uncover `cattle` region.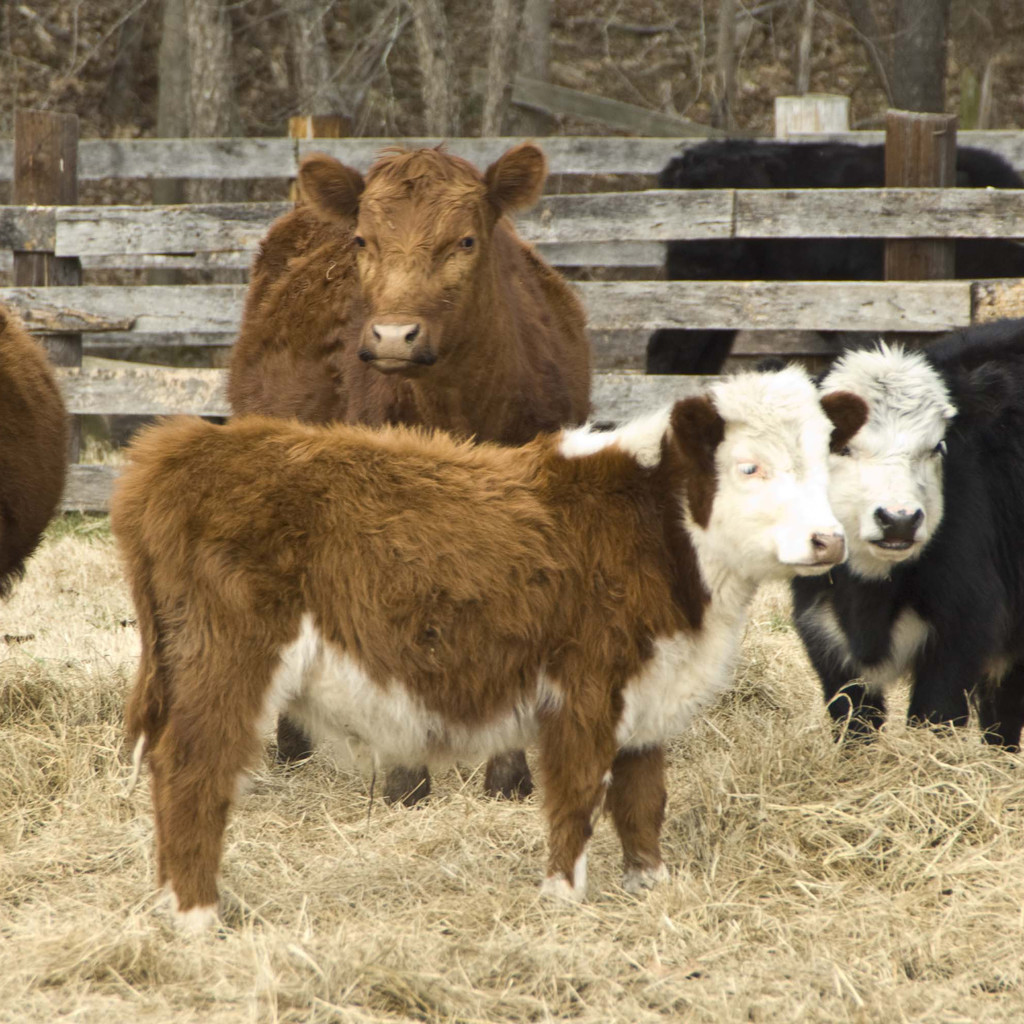
Uncovered: [x1=214, y1=143, x2=588, y2=811].
